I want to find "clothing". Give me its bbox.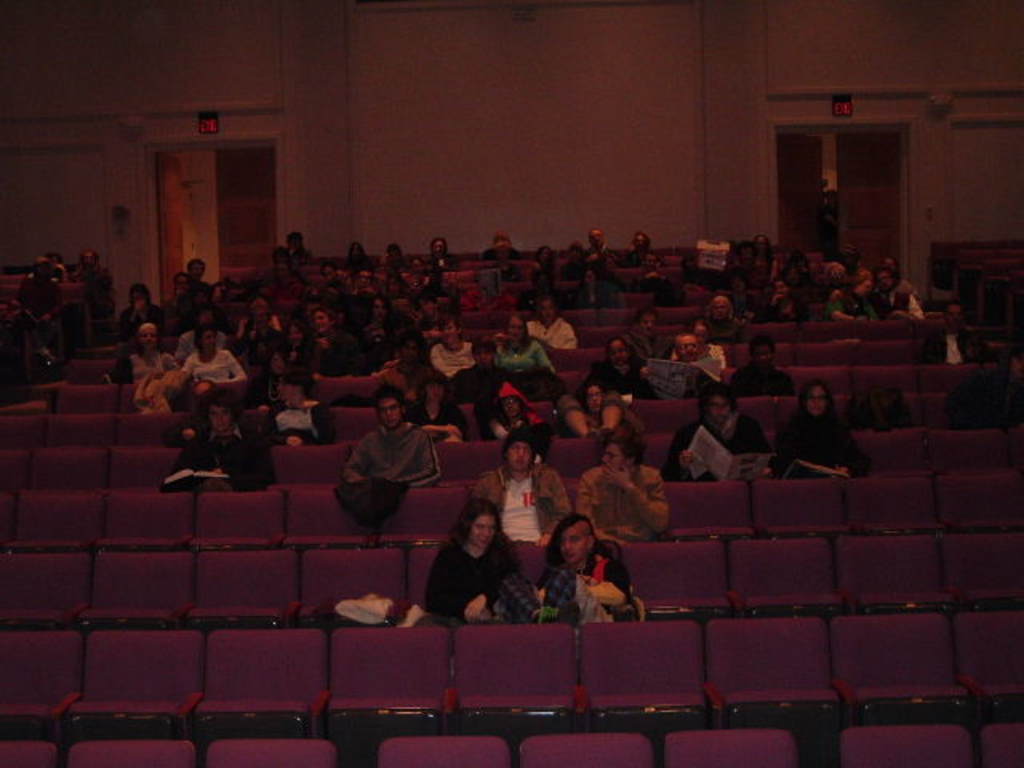
150 422 267 501.
